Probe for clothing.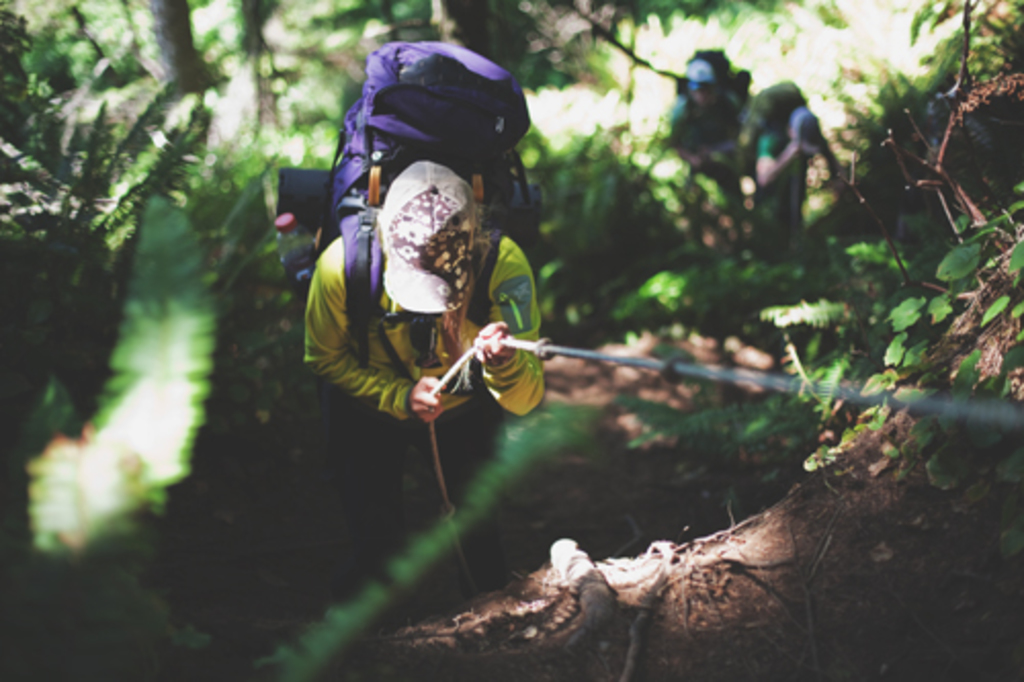
Probe result: detection(752, 141, 803, 236).
